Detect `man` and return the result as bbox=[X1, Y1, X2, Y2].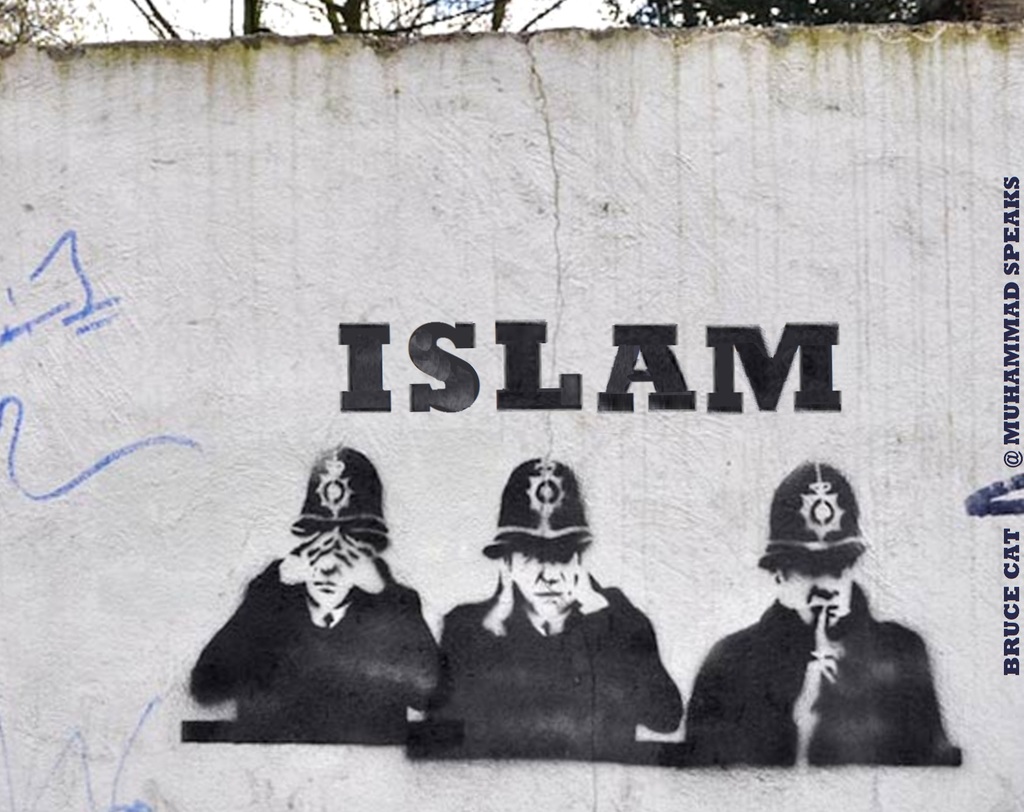
bbox=[419, 455, 684, 759].
